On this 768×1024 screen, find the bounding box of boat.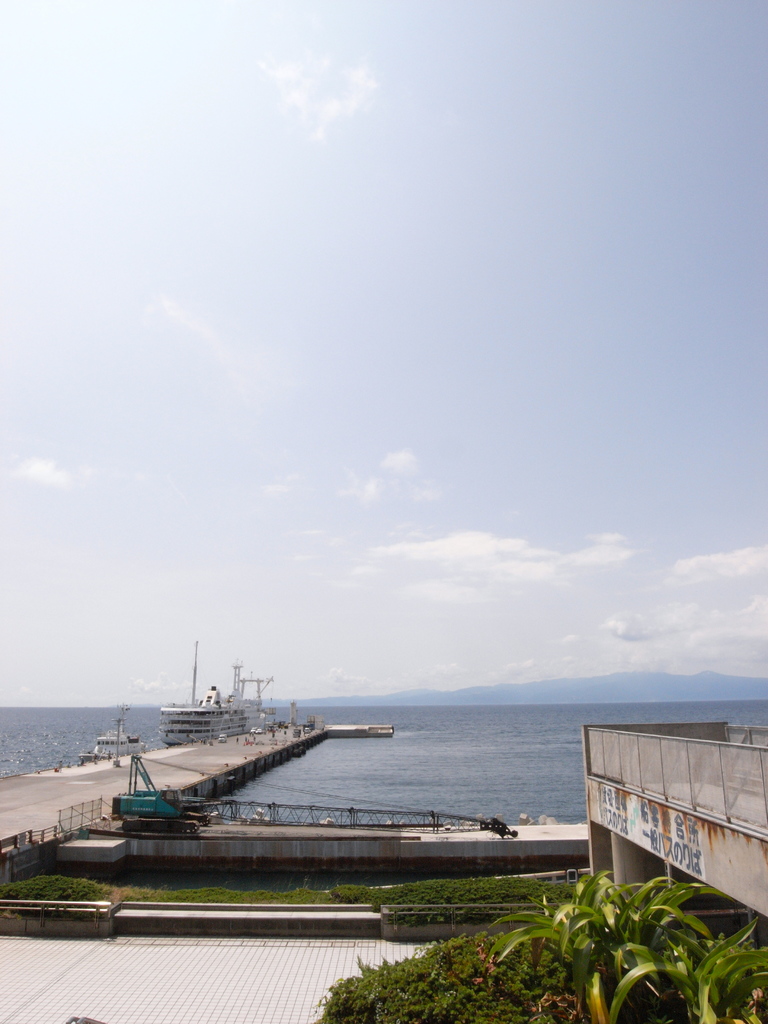
Bounding box: <box>159,636,274,742</box>.
